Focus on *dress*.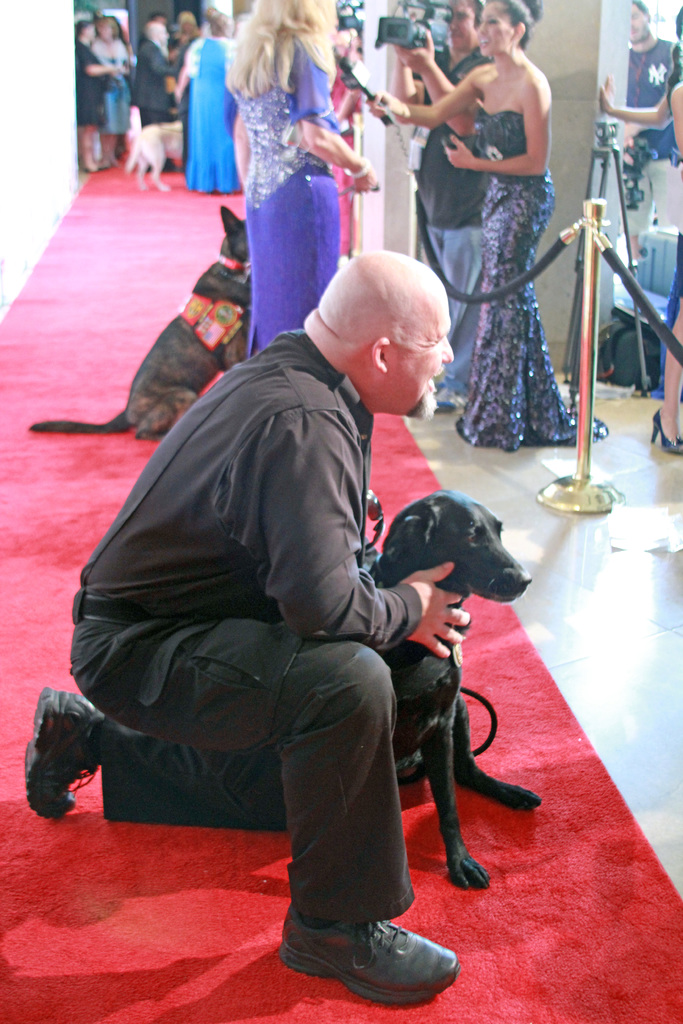
Focused at (x1=232, y1=42, x2=339, y2=356).
